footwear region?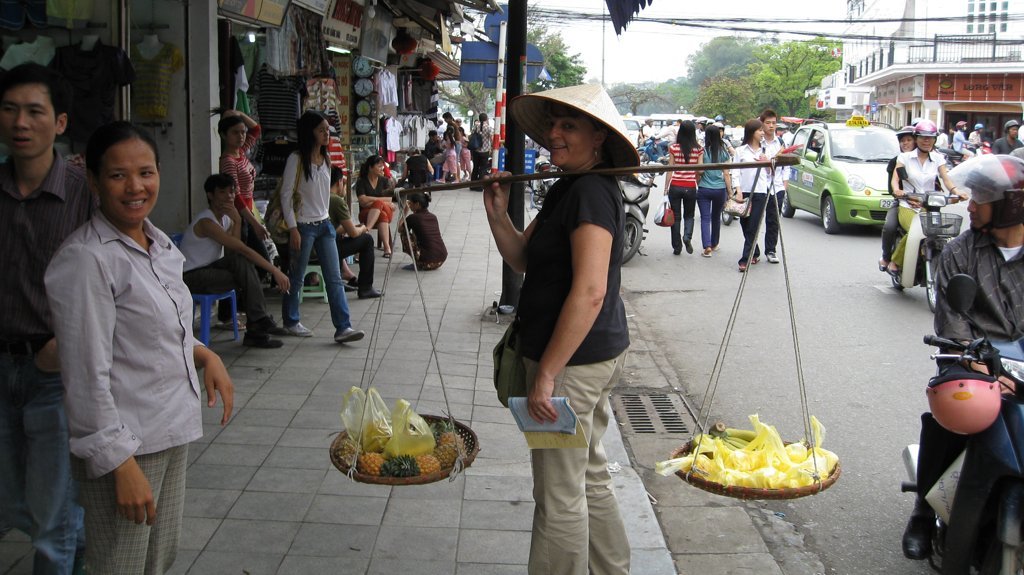
768,253,779,270
